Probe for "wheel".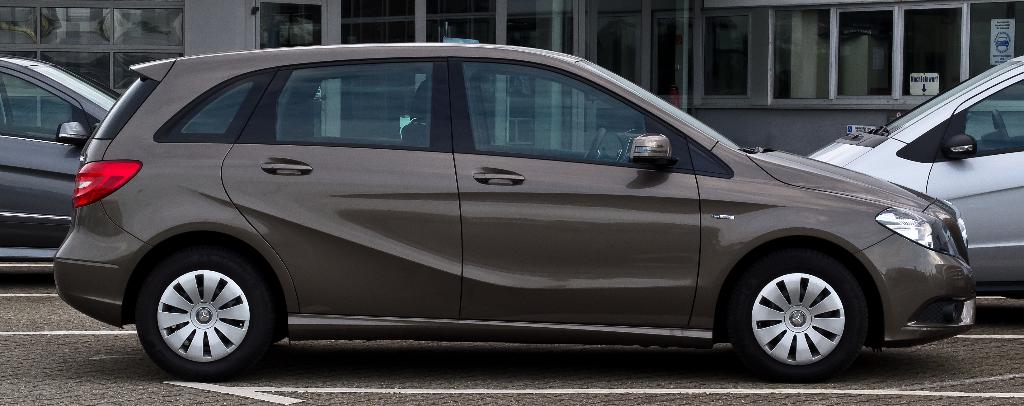
Probe result: (left=993, top=111, right=1010, bottom=148).
